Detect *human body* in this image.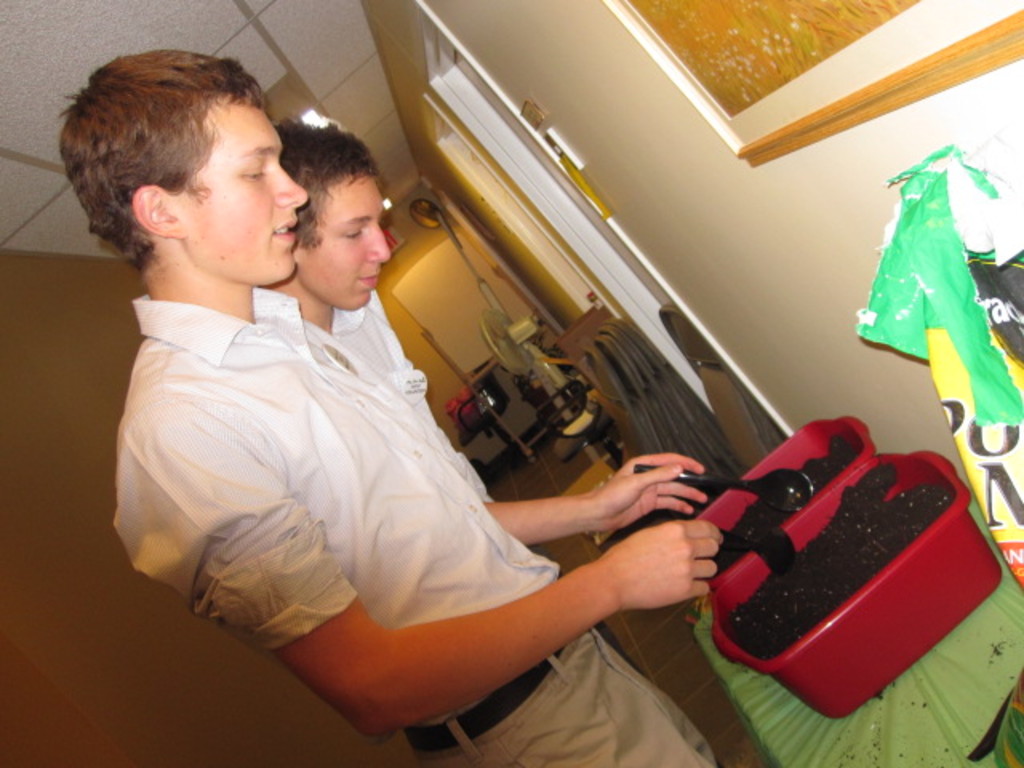
Detection: crop(101, 70, 789, 747).
